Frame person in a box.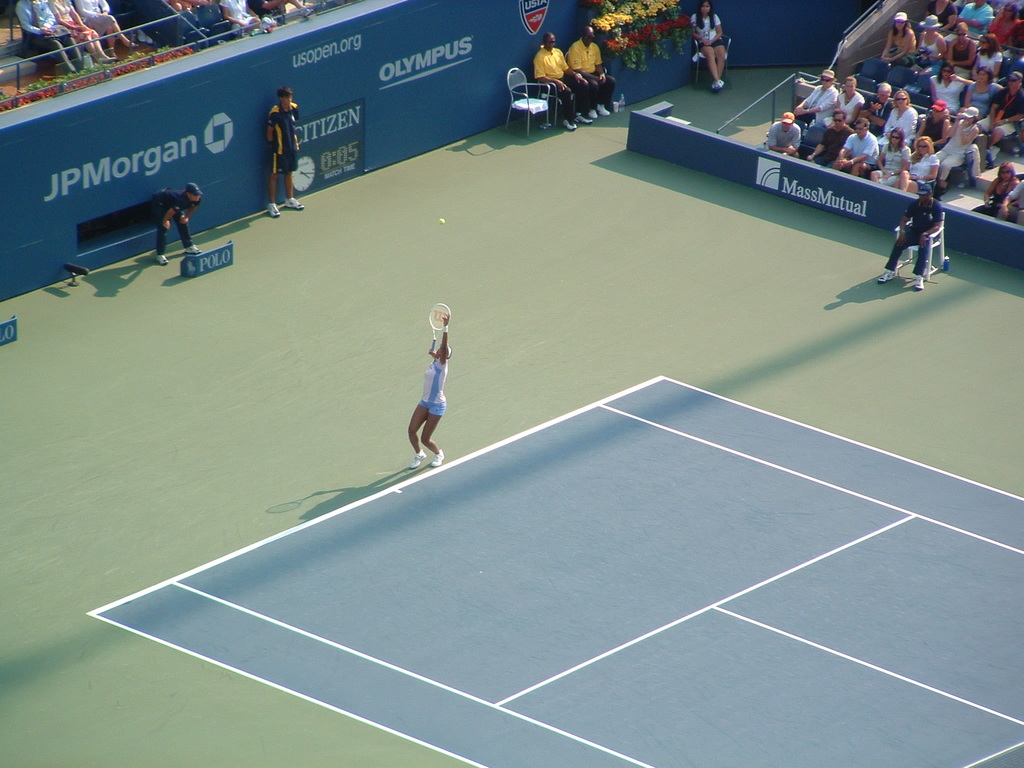
[970, 67, 1023, 150].
